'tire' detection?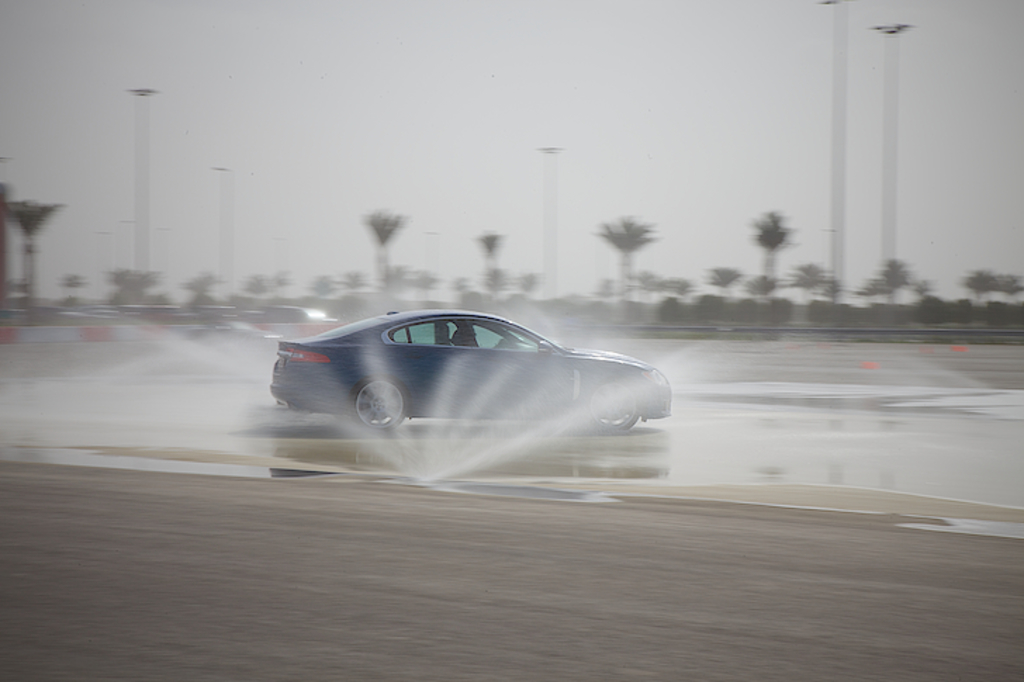
592,385,634,435
